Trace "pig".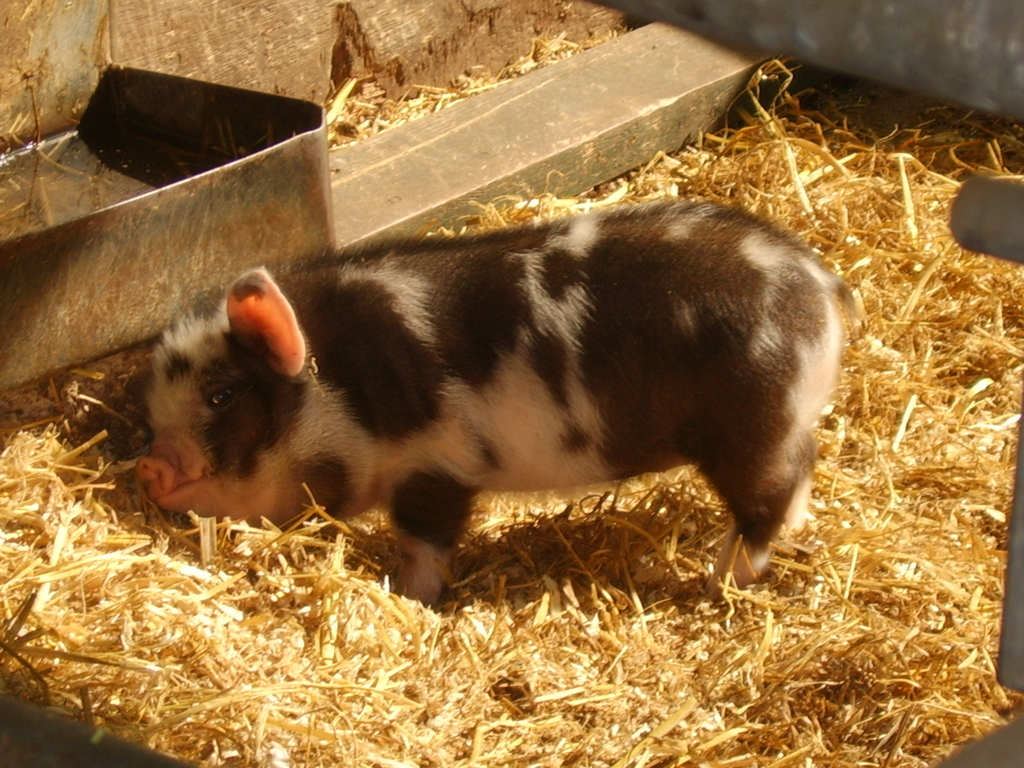
Traced to x1=134, y1=191, x2=861, y2=610.
